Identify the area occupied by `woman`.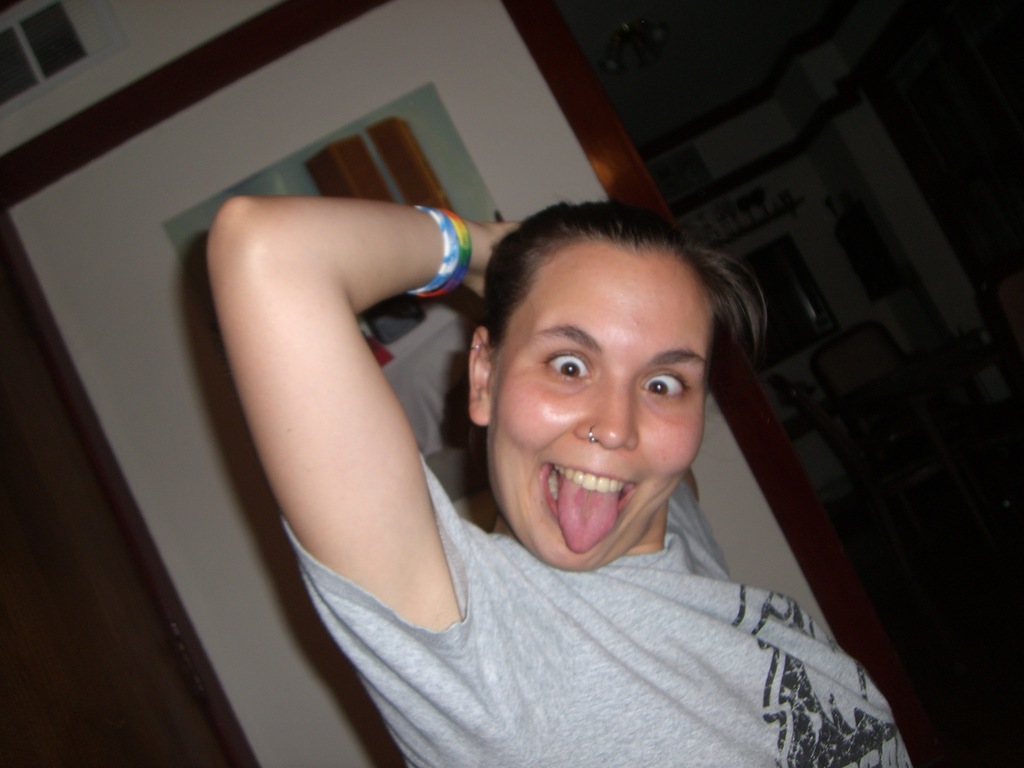
Area: 205,196,917,767.
